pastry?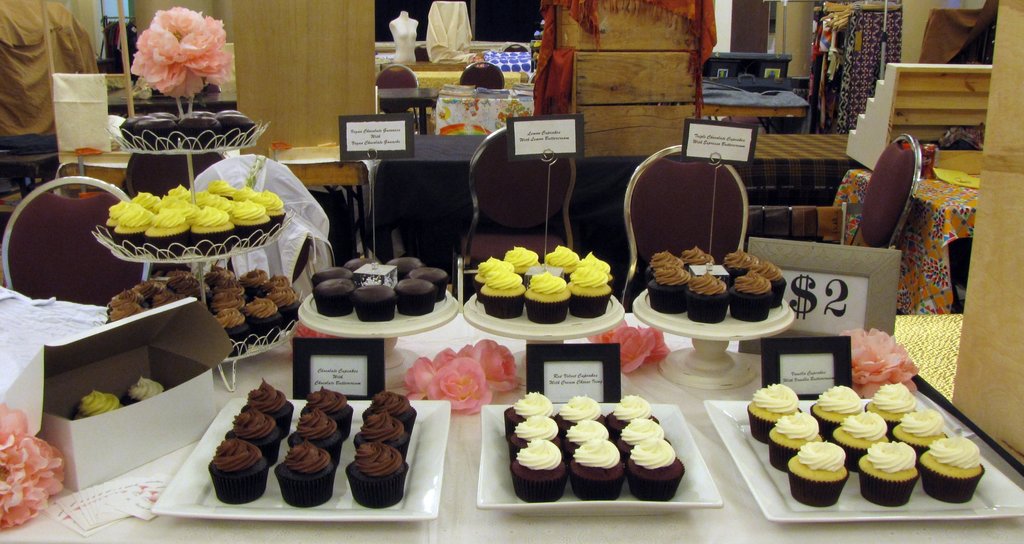
515,411,564,451
